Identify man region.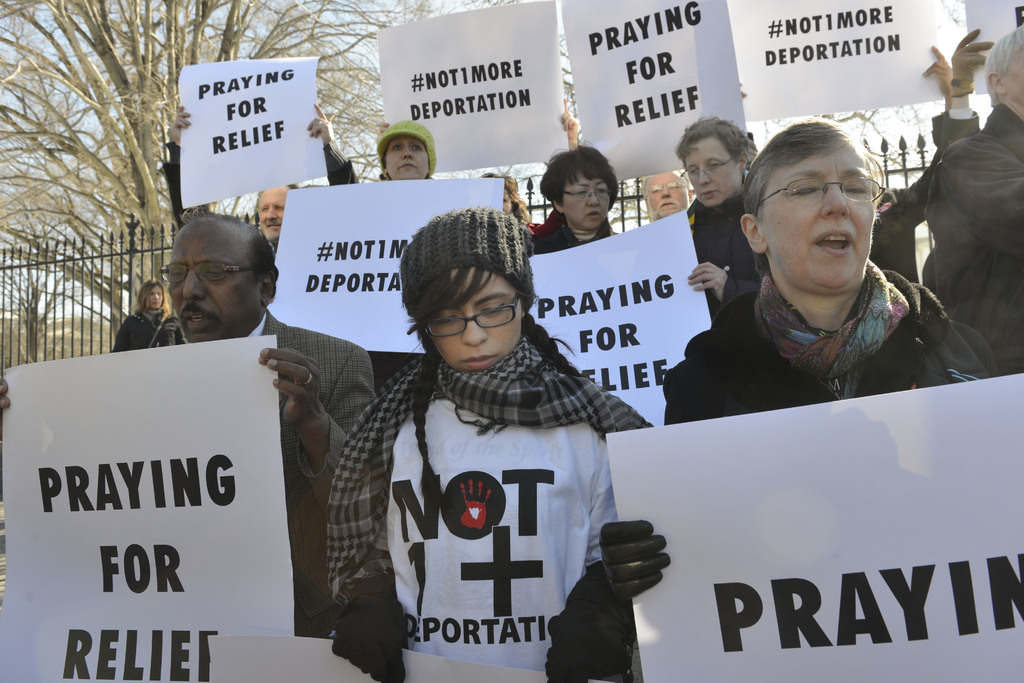
Region: Rect(920, 17, 1023, 374).
